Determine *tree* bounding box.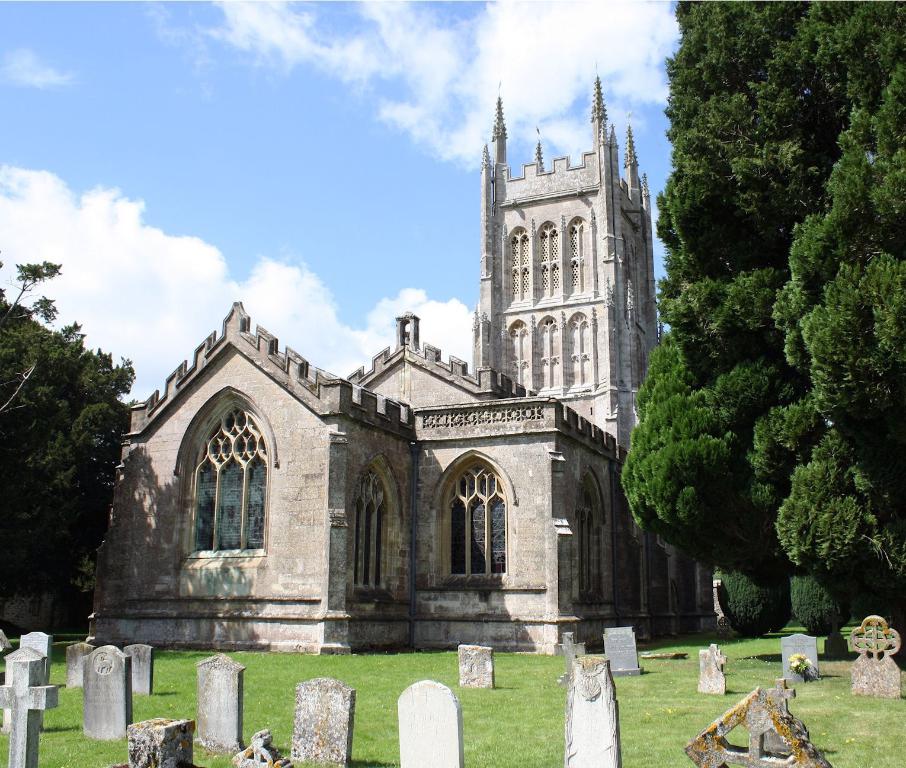
Determined: 0/244/133/619.
